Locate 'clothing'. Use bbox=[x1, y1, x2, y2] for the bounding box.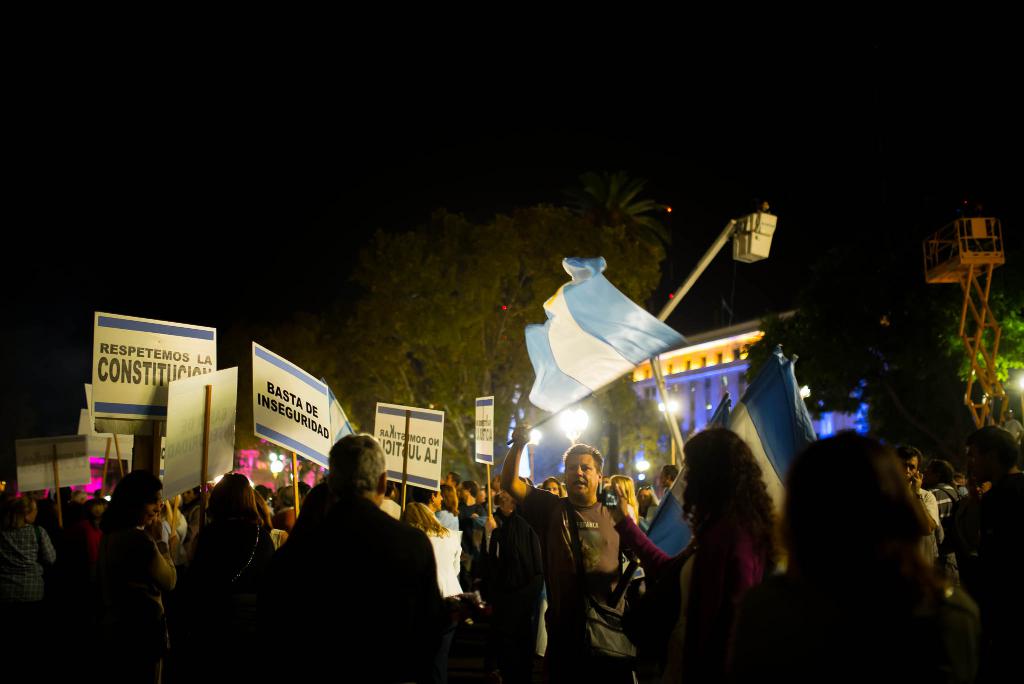
bbox=[517, 490, 650, 683].
